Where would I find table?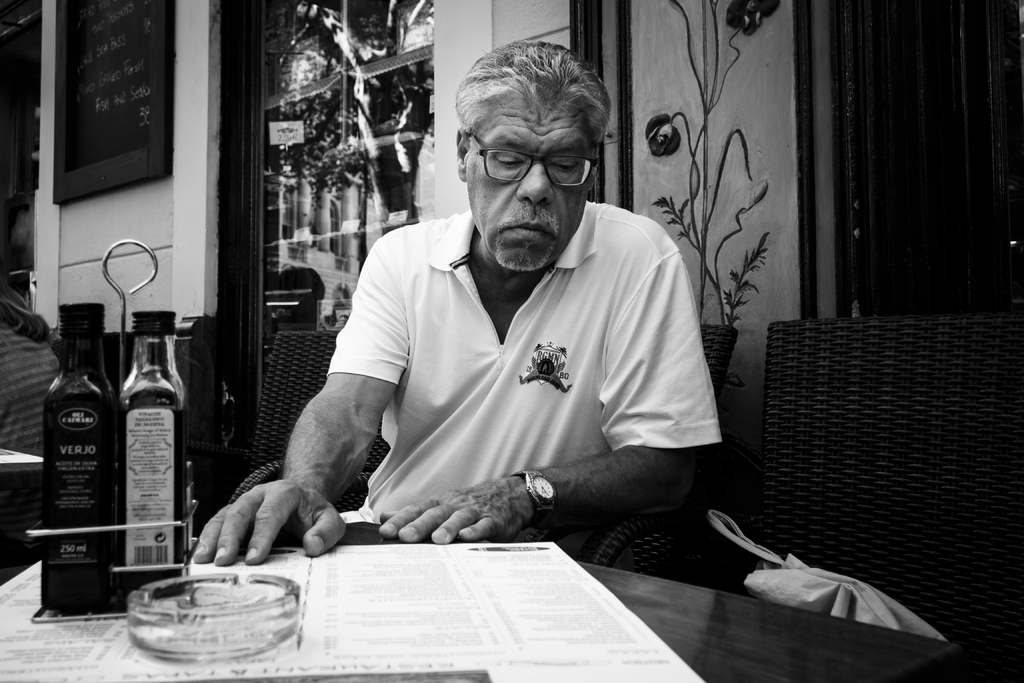
At x1=1 y1=445 x2=45 y2=474.
